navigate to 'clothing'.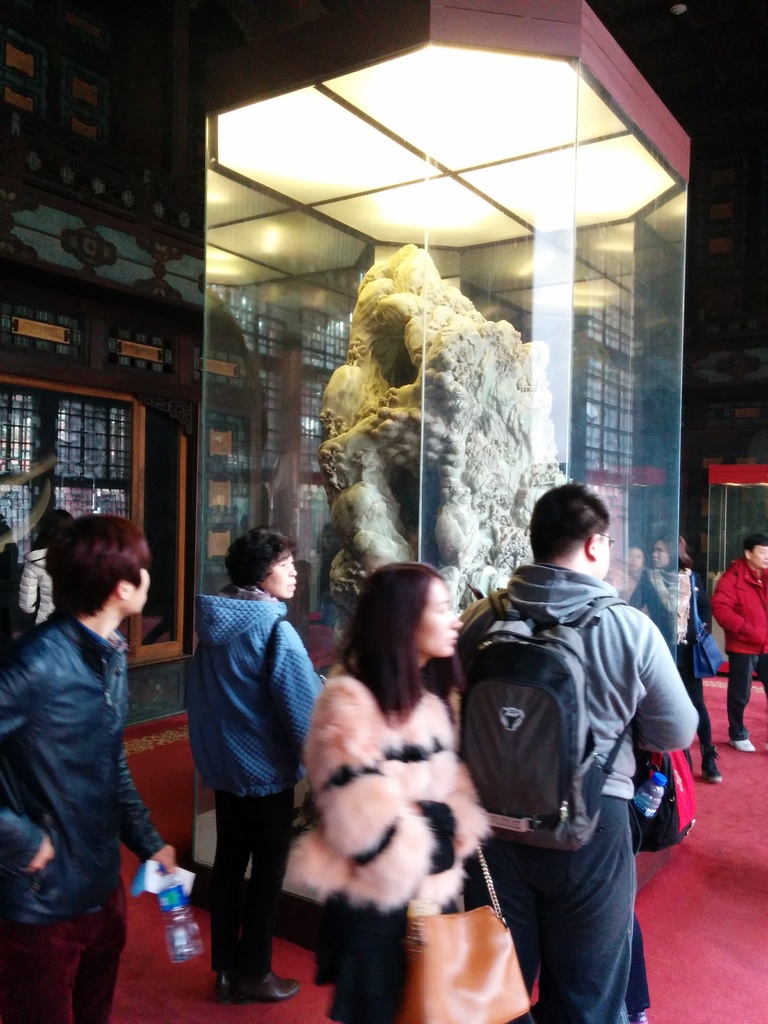
Navigation target: bbox=[291, 673, 494, 904].
